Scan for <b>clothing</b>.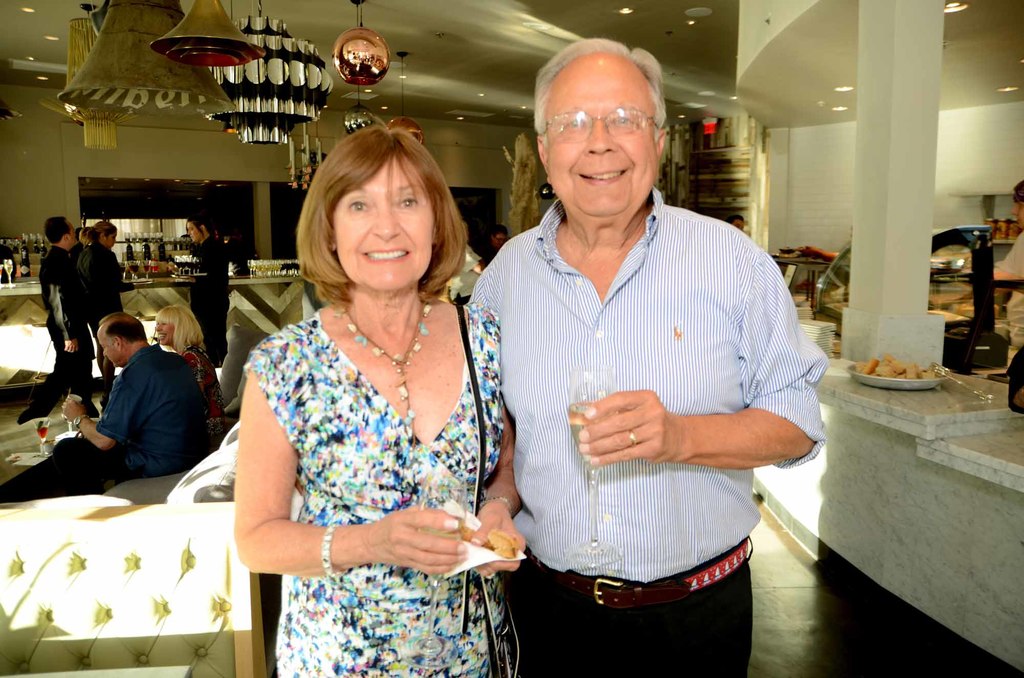
Scan result: left=232, top=300, right=508, bottom=677.
